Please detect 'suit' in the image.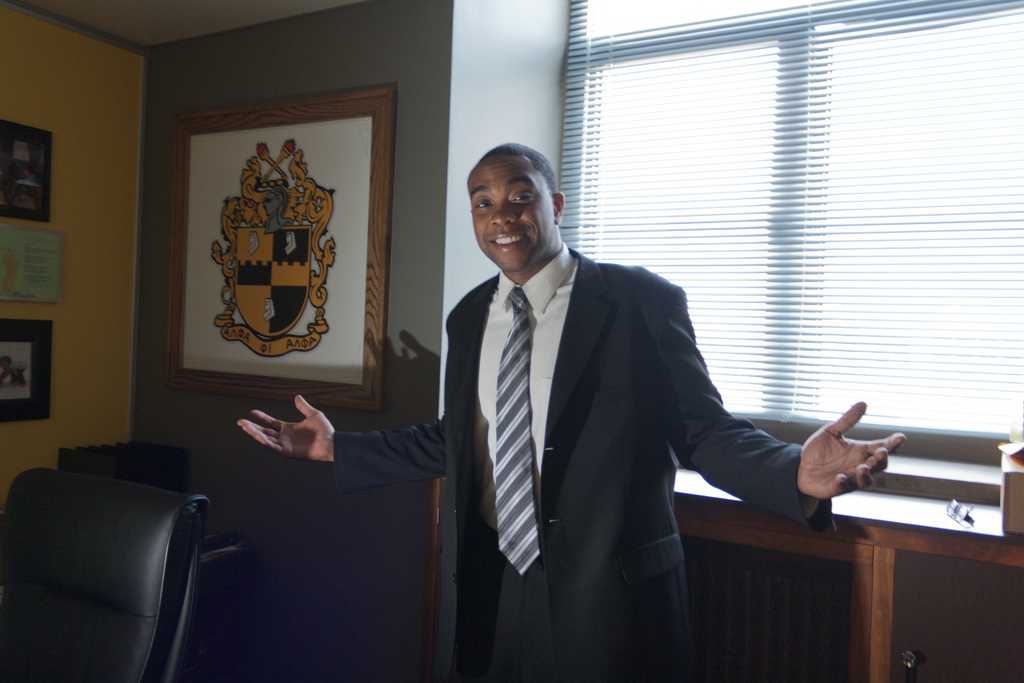
bbox(330, 244, 831, 682).
